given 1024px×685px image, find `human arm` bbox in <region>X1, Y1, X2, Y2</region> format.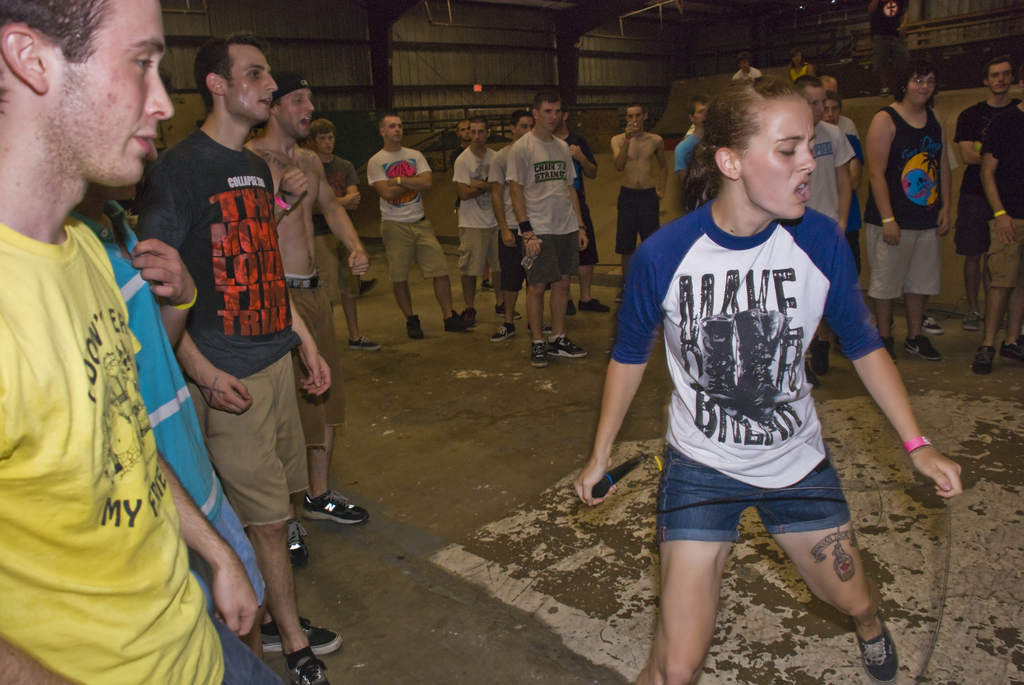
<region>395, 146, 437, 189</region>.
